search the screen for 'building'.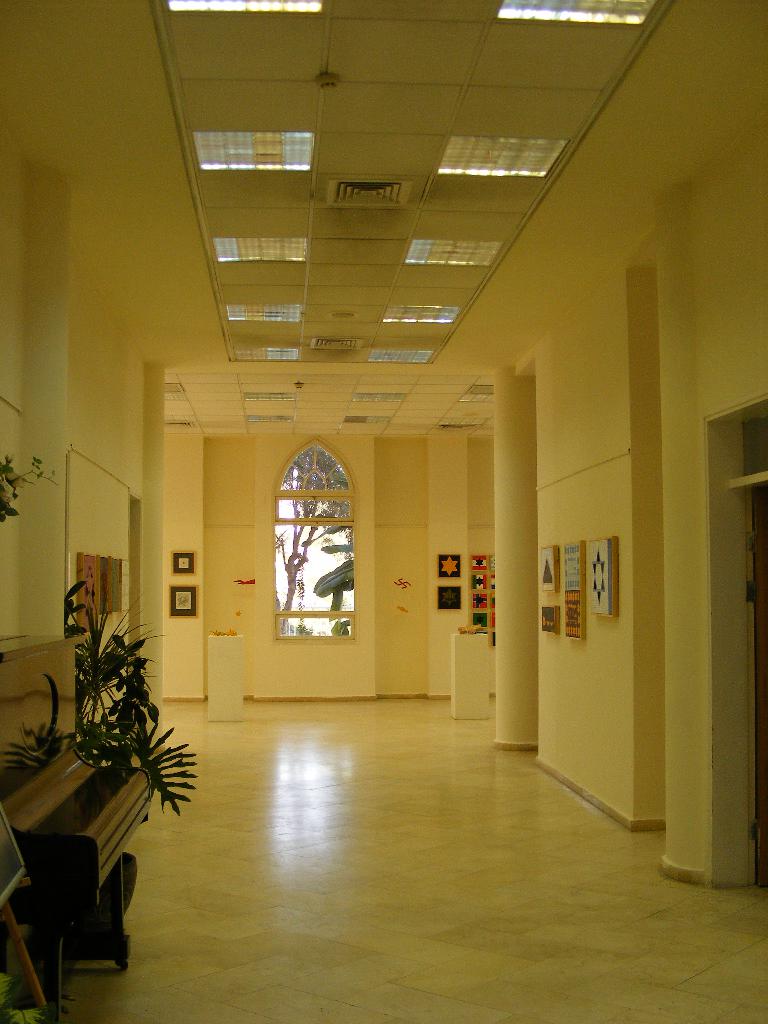
Found at <region>0, 0, 767, 1023</region>.
